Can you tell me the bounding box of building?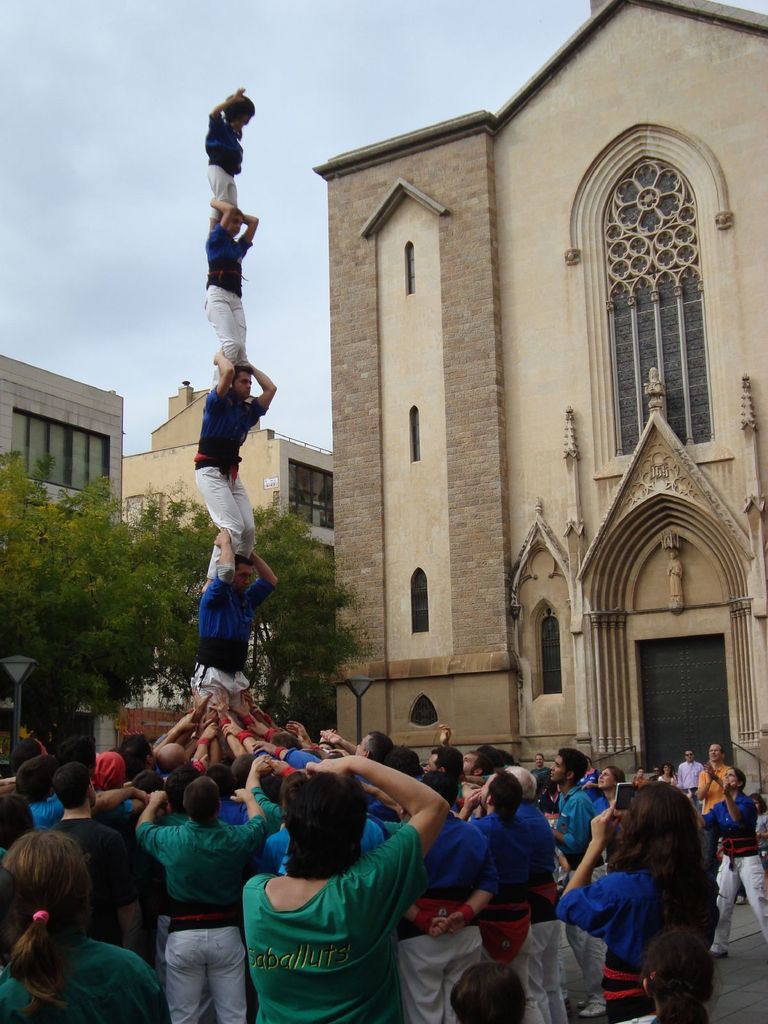
l=6, t=340, r=136, b=511.
